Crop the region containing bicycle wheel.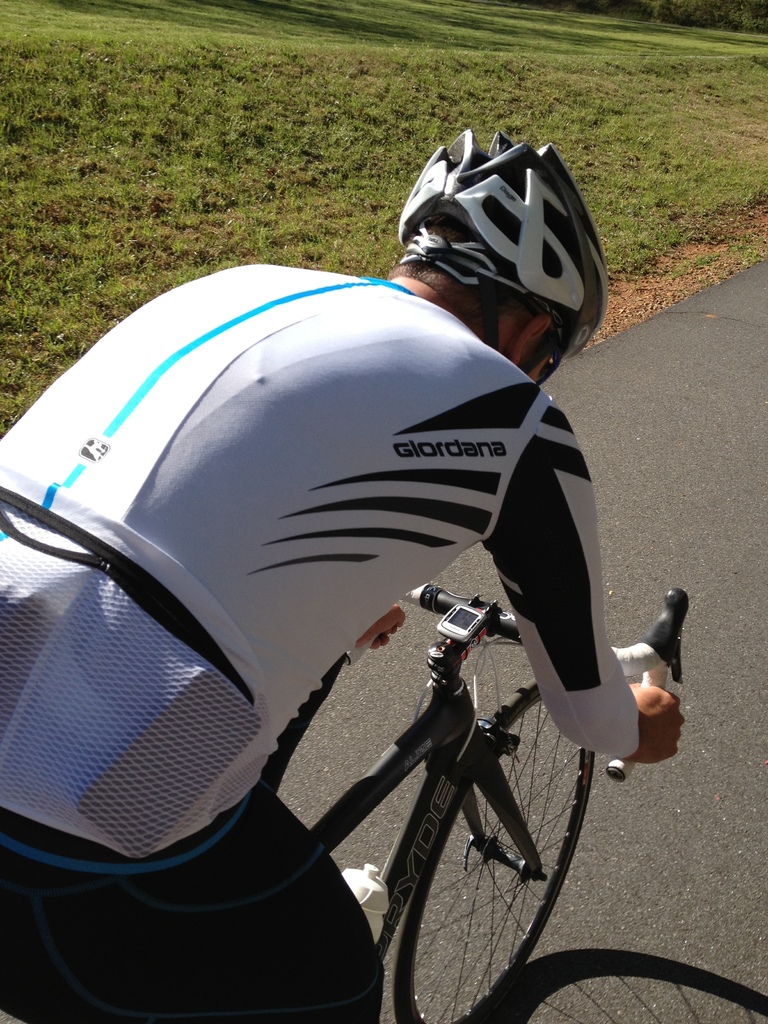
Crop region: [393,711,582,1012].
